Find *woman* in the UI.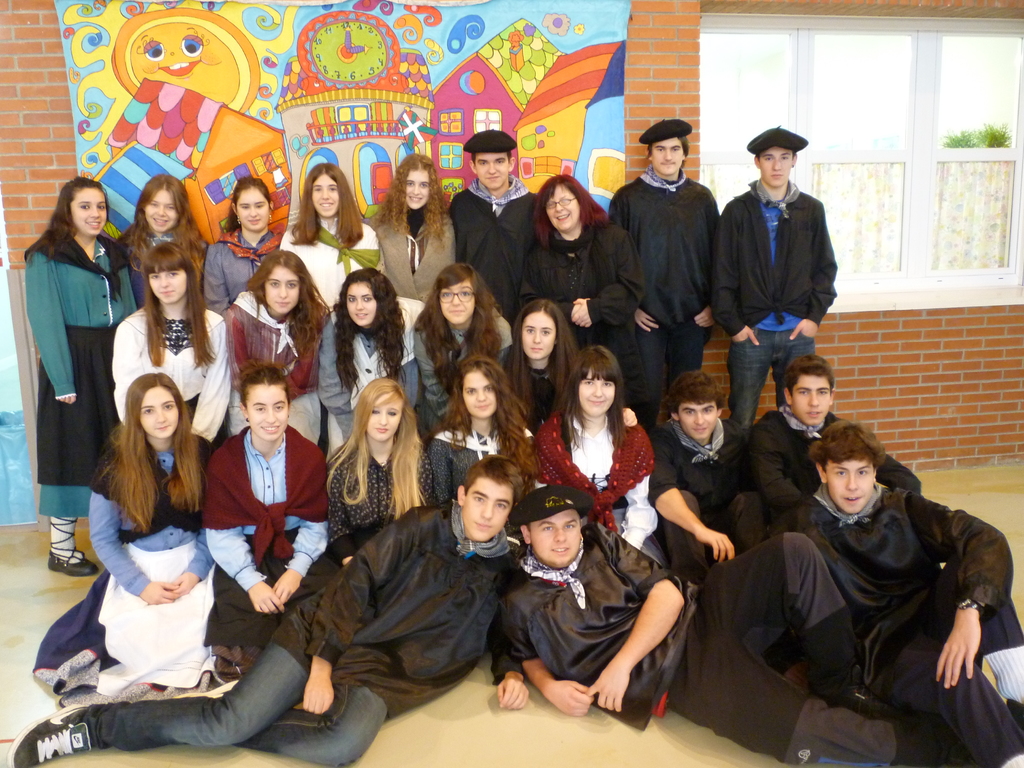
UI element at box(321, 269, 429, 447).
